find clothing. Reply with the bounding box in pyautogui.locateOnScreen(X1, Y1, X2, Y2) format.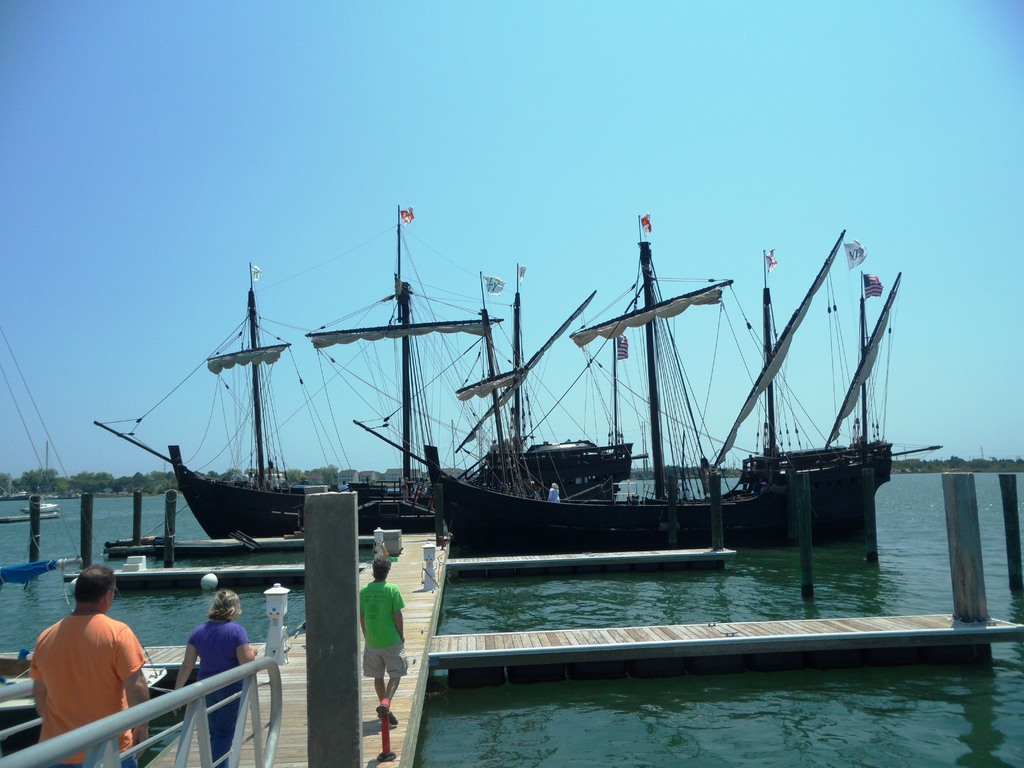
pyautogui.locateOnScreen(186, 623, 260, 767).
